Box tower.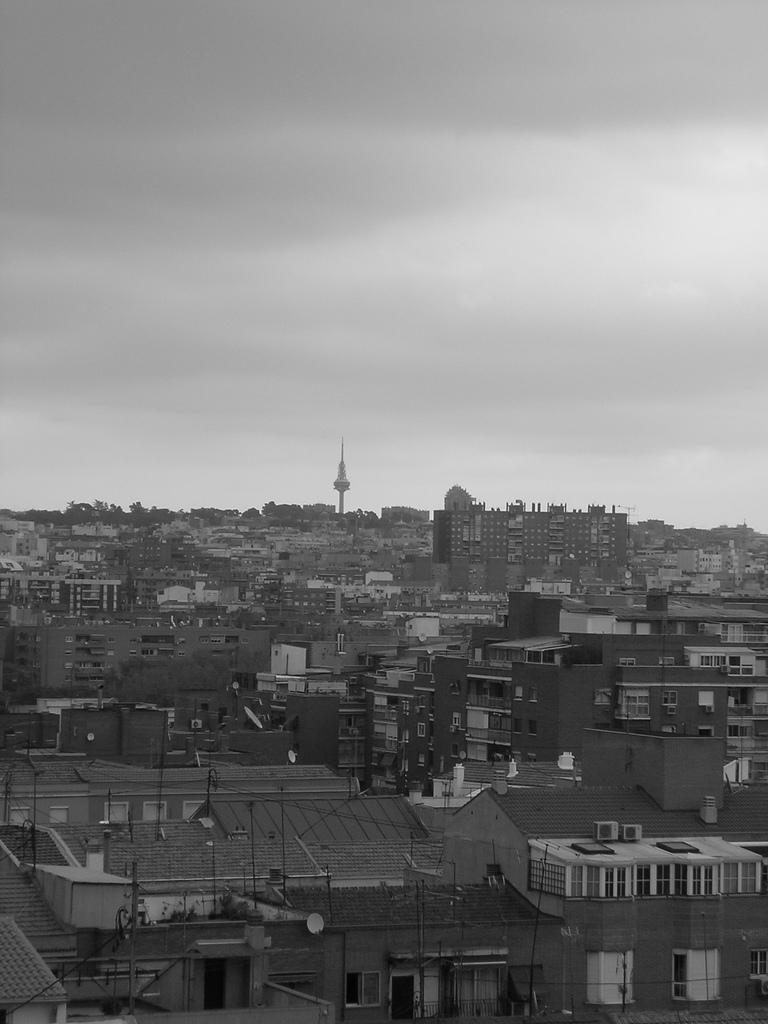
{"x1": 332, "y1": 437, "x2": 351, "y2": 518}.
